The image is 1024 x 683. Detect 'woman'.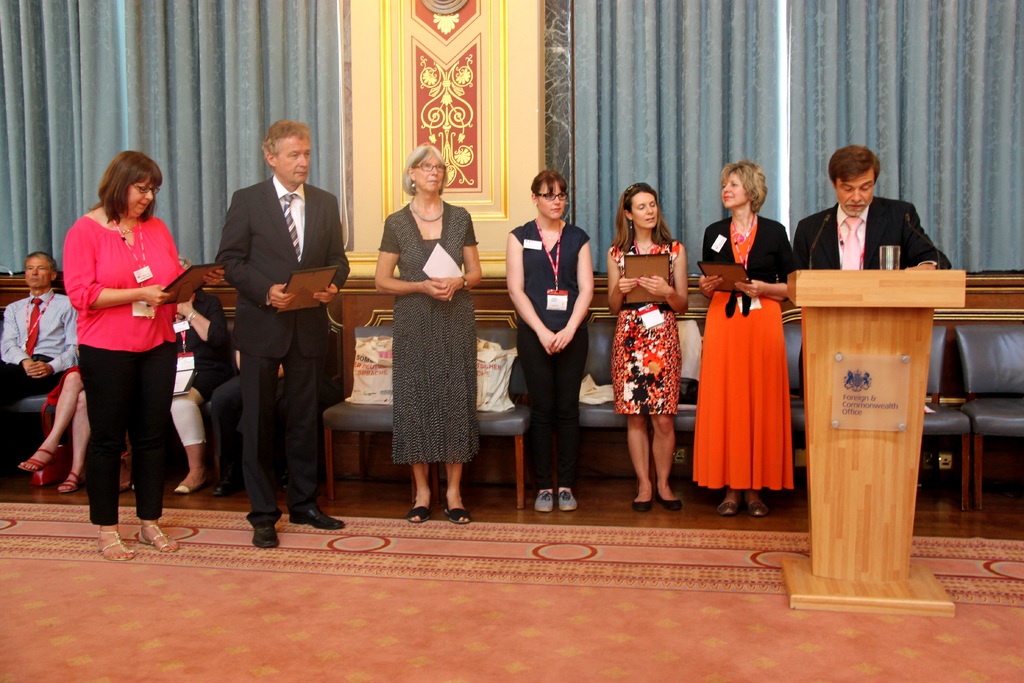
Detection: [left=692, top=158, right=796, bottom=514].
